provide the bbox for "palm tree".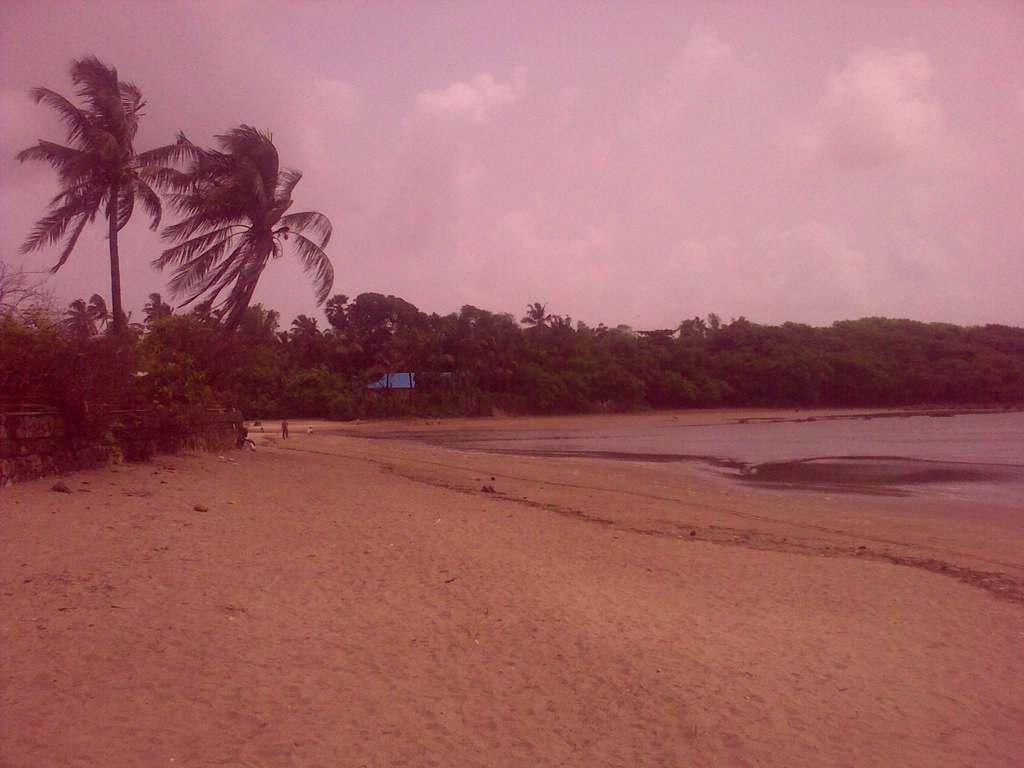
locate(148, 124, 340, 382).
